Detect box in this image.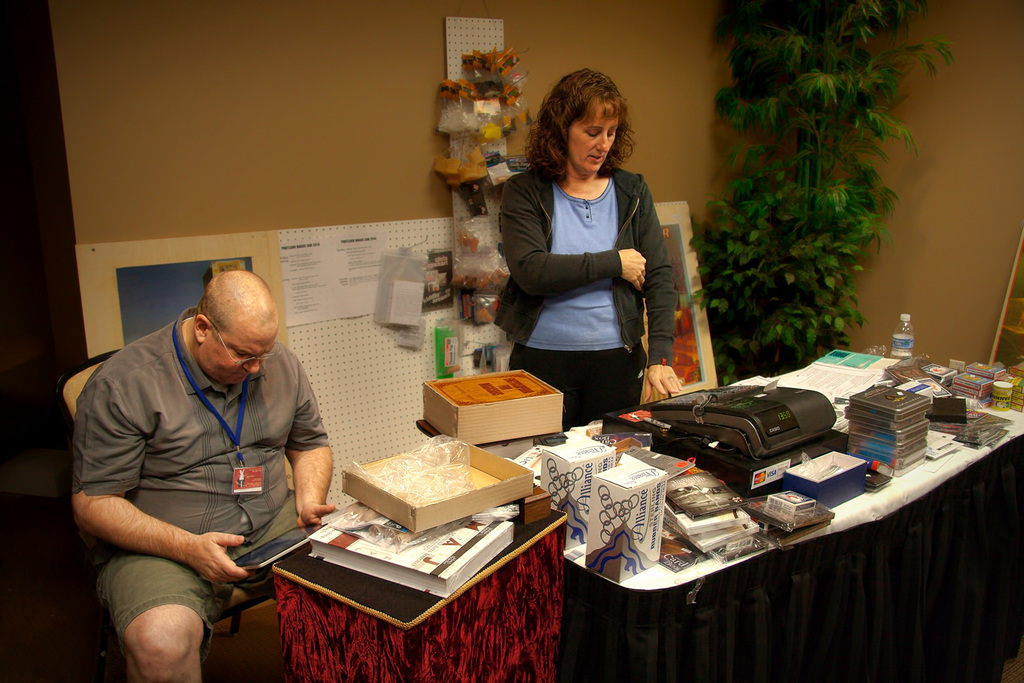
Detection: Rect(544, 434, 611, 552).
